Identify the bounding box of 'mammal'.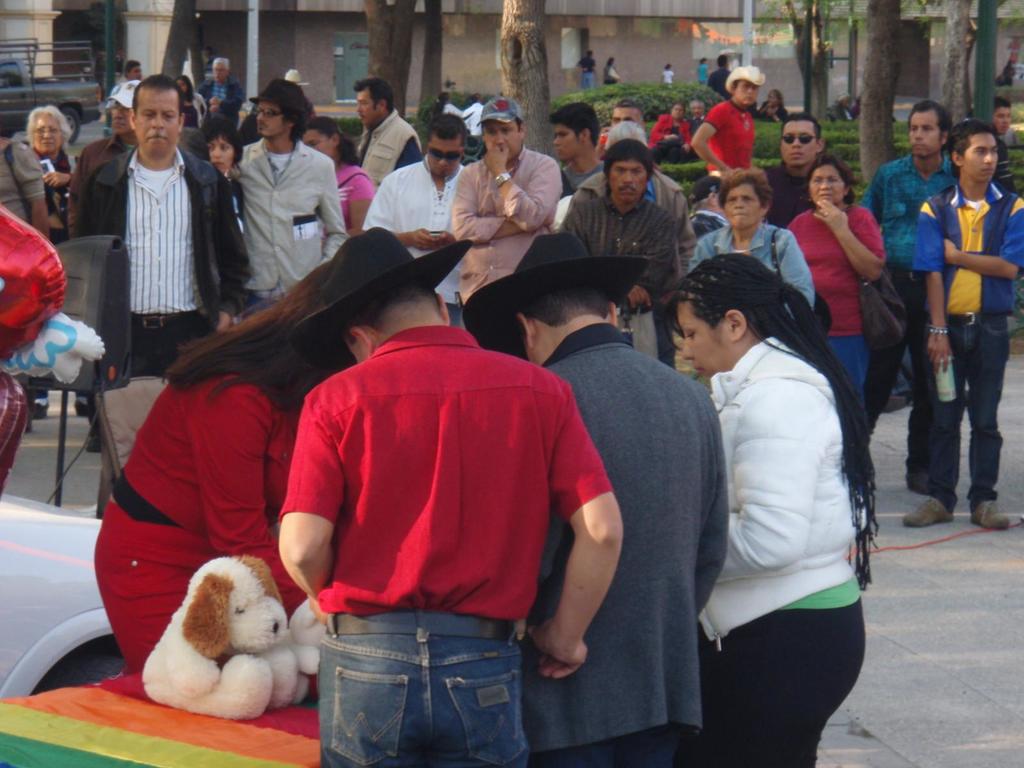
<bbox>180, 115, 250, 245</bbox>.
